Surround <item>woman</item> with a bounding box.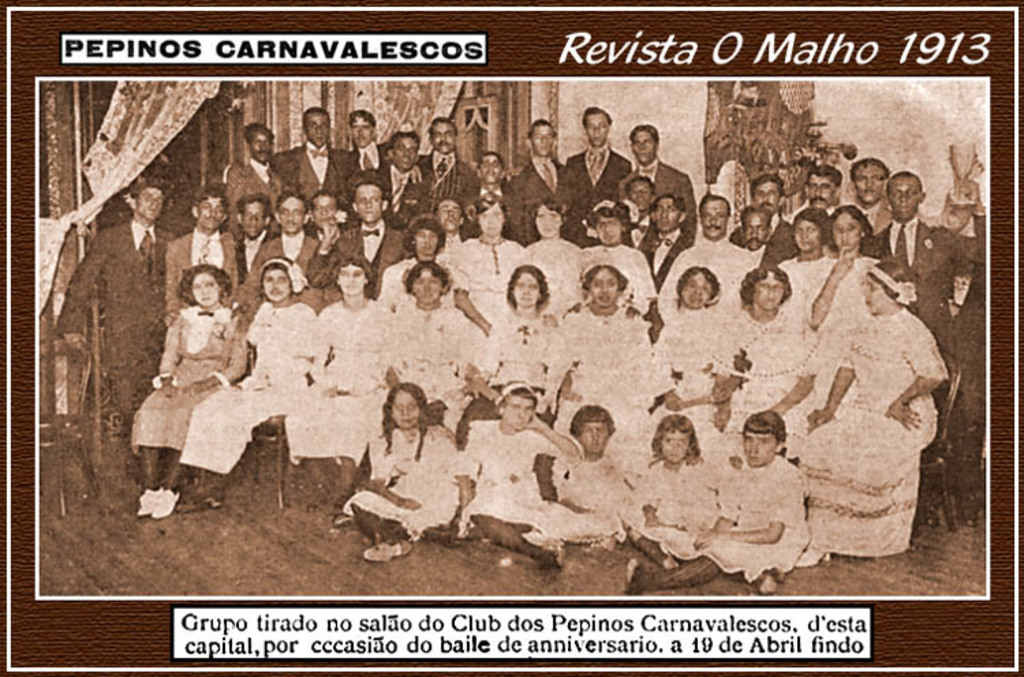
{"x1": 796, "y1": 250, "x2": 957, "y2": 565}.
